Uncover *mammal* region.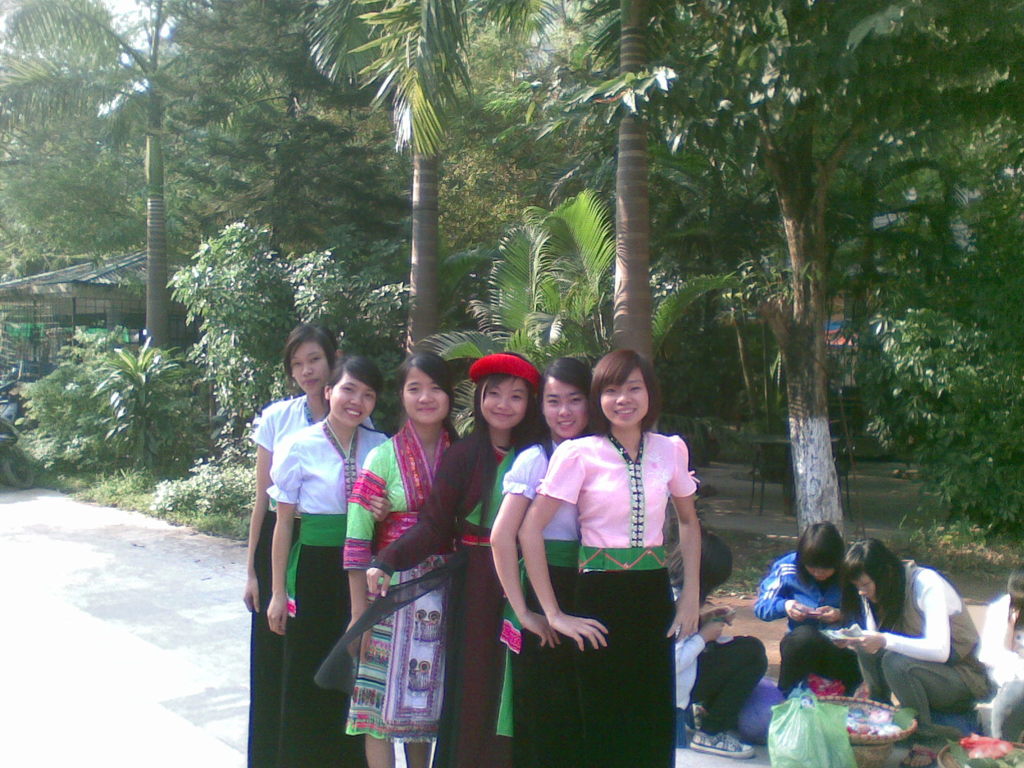
Uncovered: Rect(340, 347, 463, 757).
